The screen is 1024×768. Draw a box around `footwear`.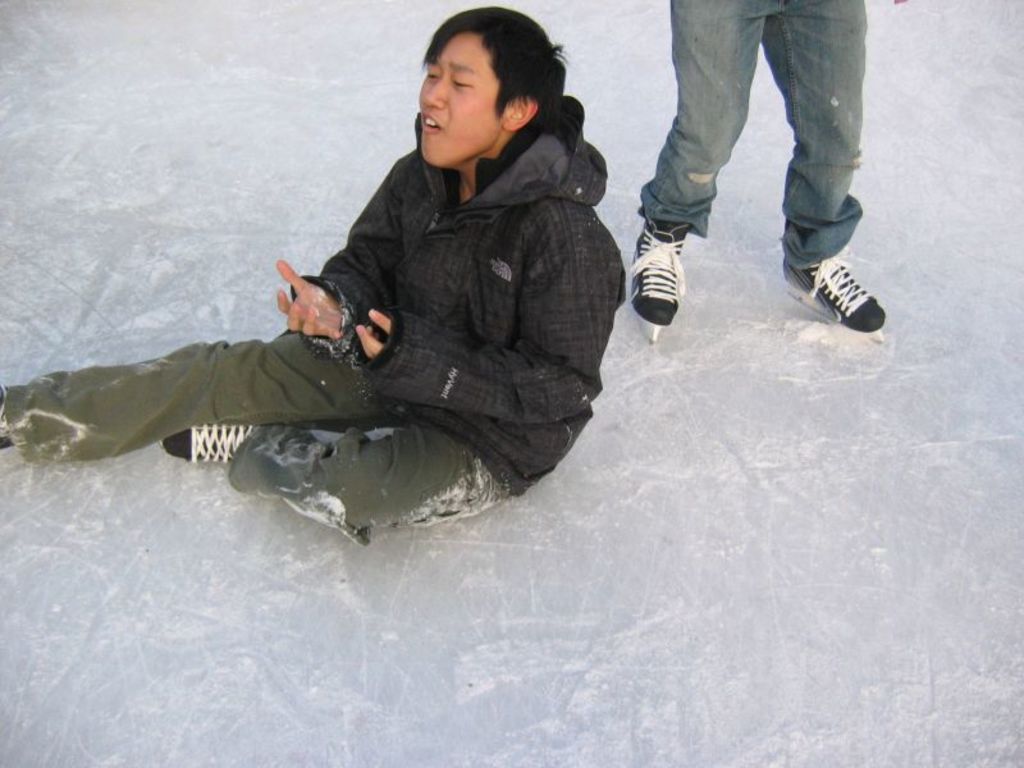
bbox=(581, 206, 695, 330).
